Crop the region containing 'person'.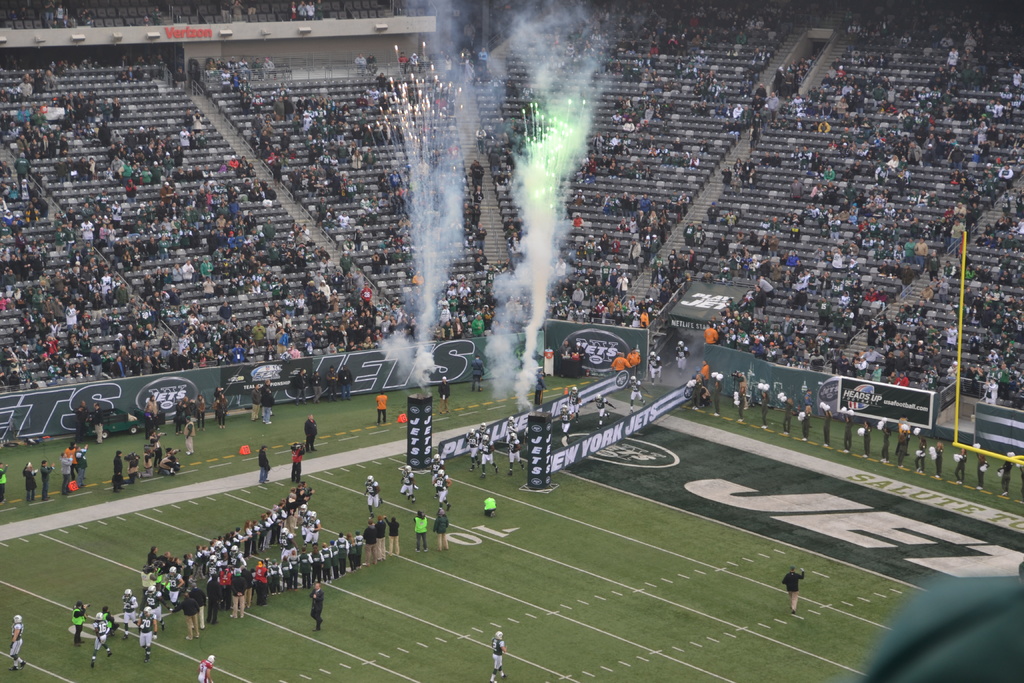
Crop region: <region>429, 470, 454, 509</region>.
